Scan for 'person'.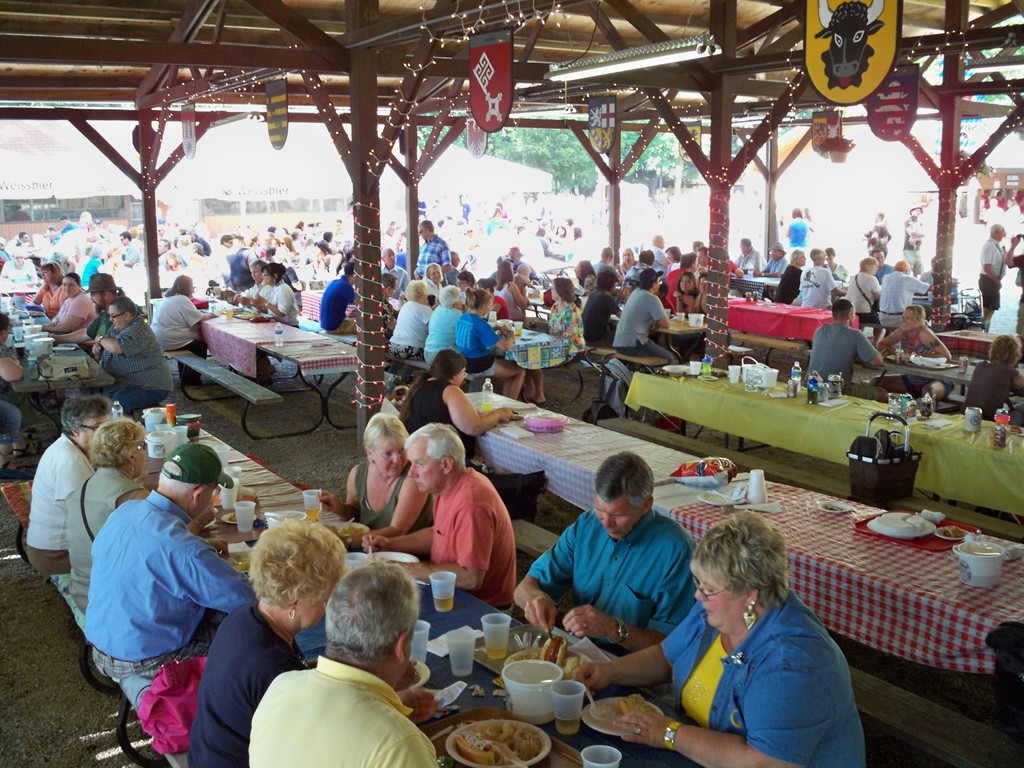
Scan result: {"x1": 476, "y1": 278, "x2": 513, "y2": 318}.
